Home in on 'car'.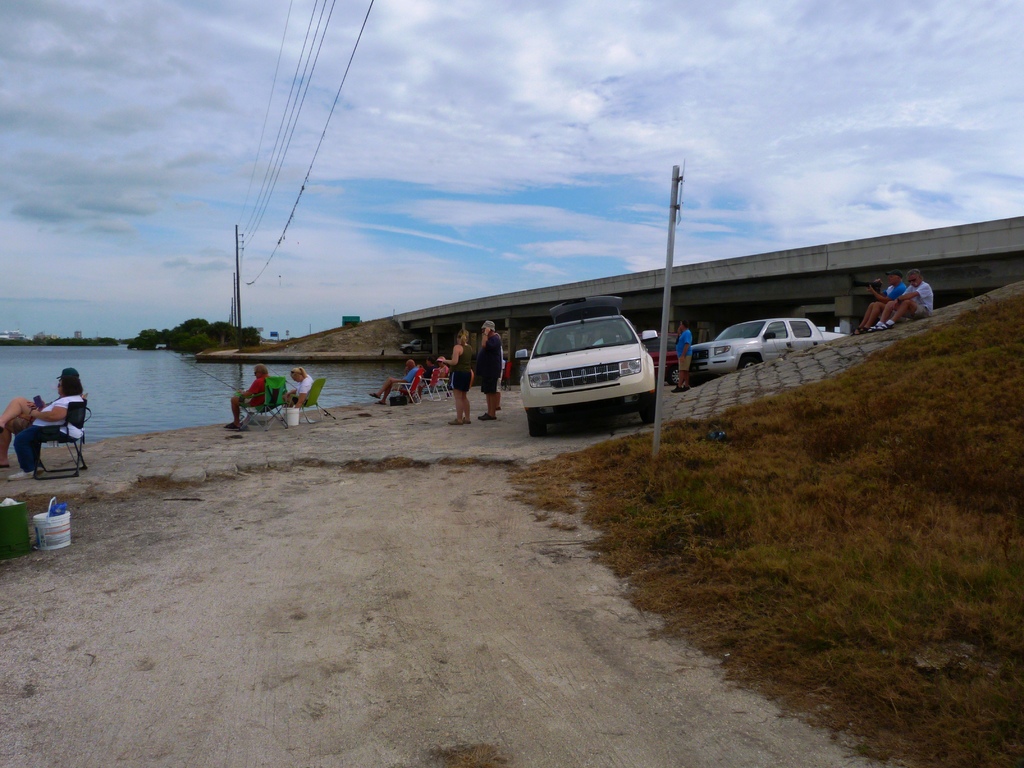
Homed in at (x1=514, y1=294, x2=657, y2=436).
